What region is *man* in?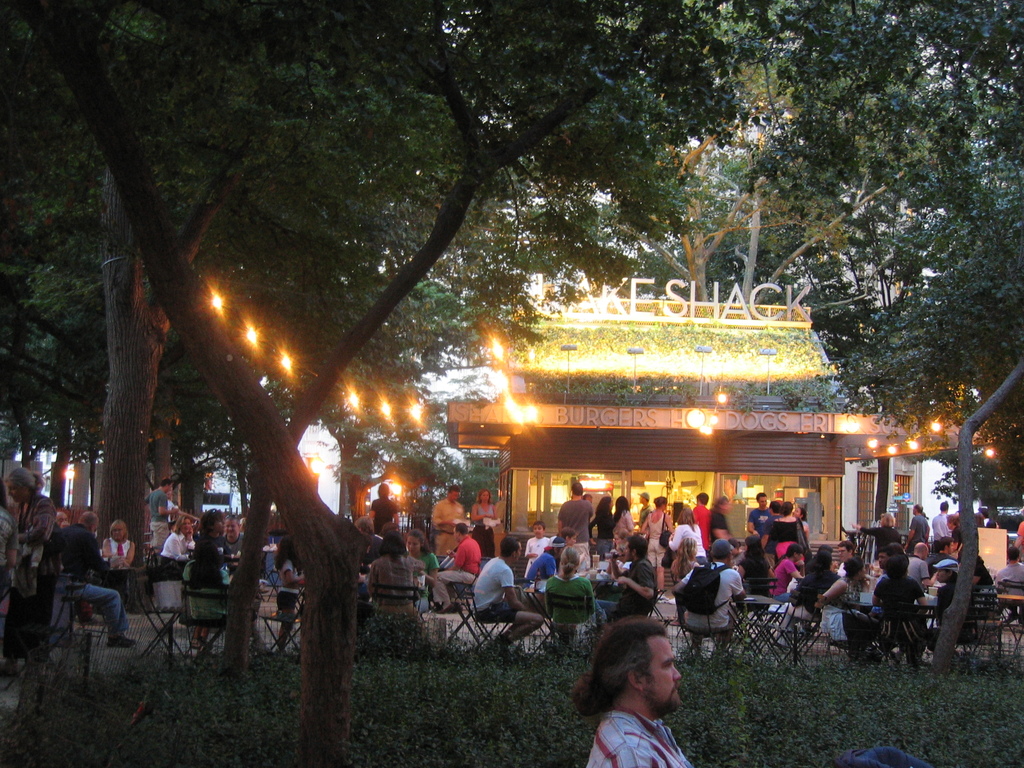
detection(689, 488, 713, 552).
